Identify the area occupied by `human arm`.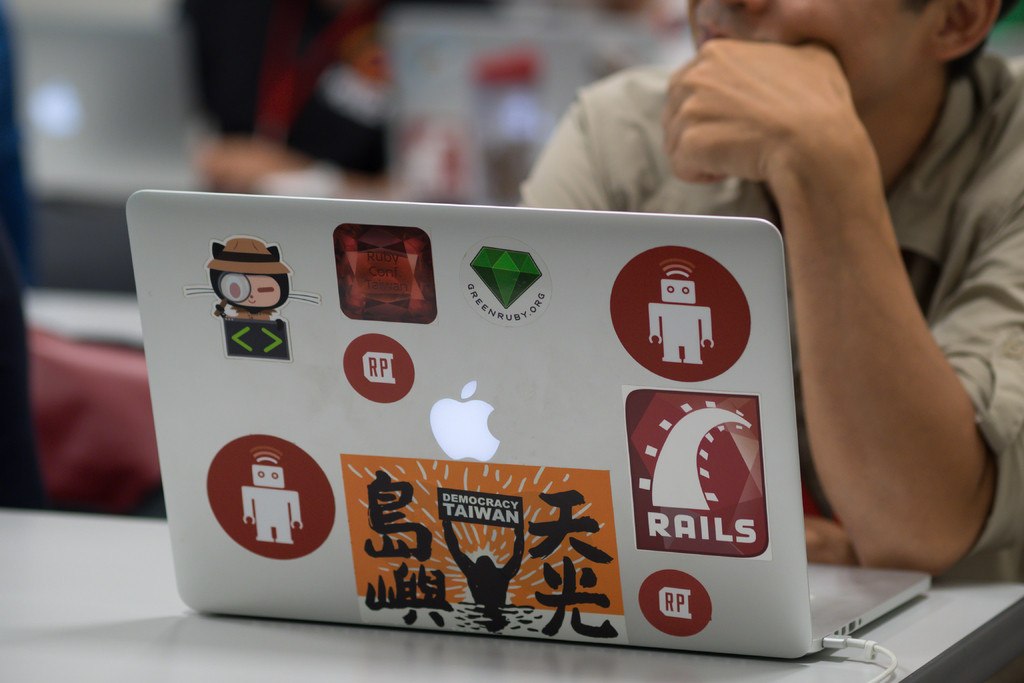
Area: select_region(730, 16, 997, 555).
